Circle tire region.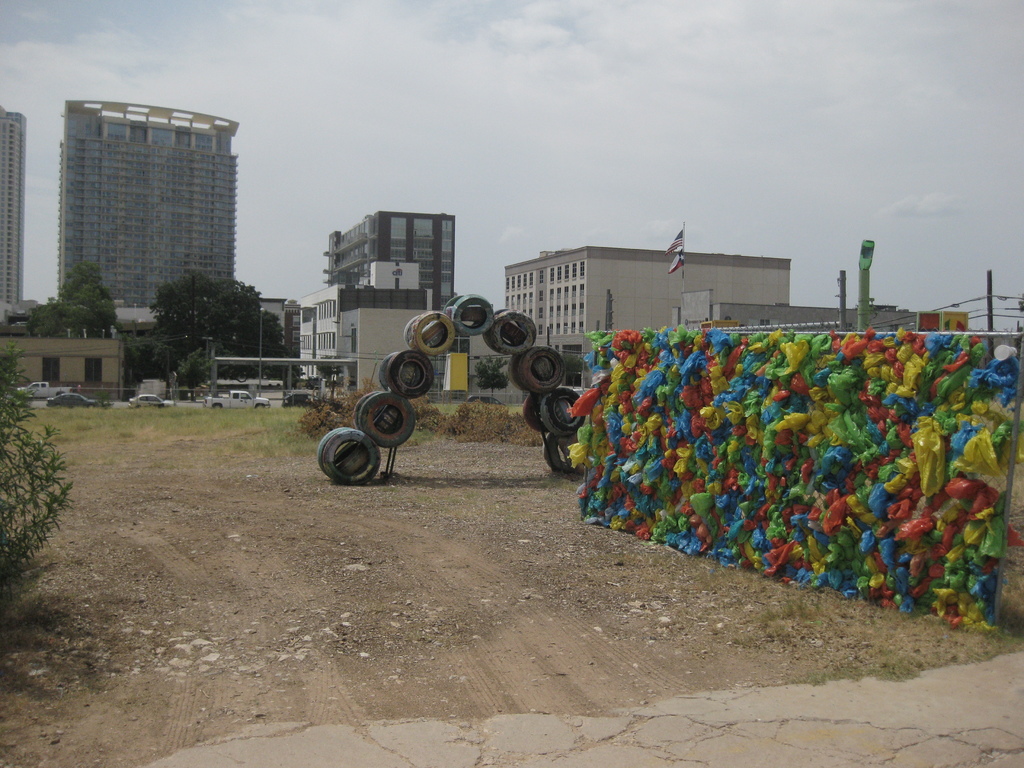
Region: (452,292,492,335).
